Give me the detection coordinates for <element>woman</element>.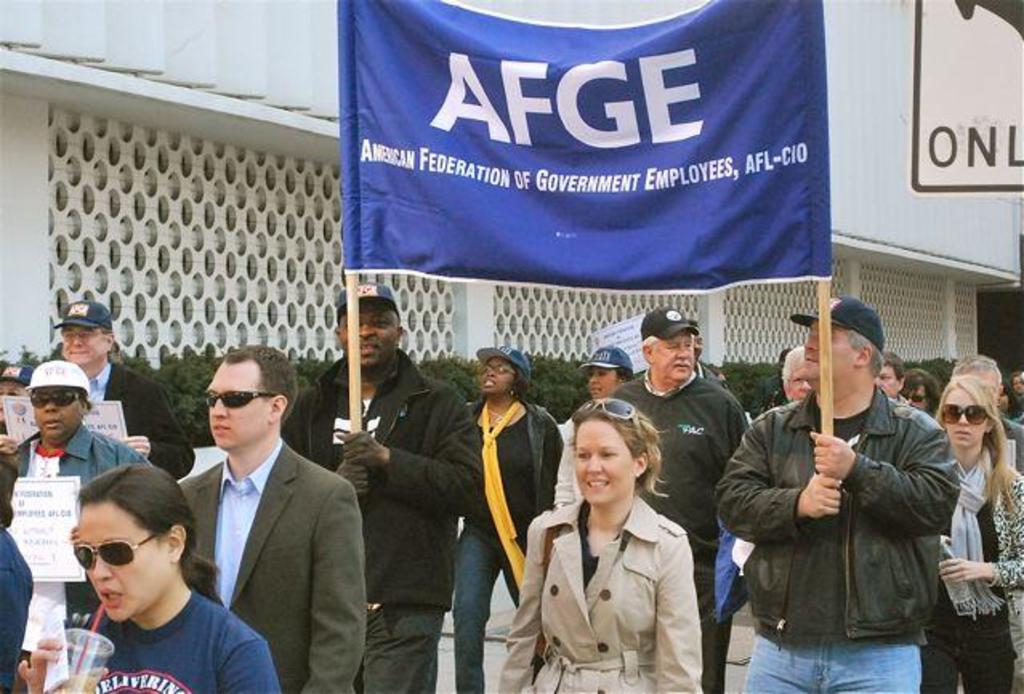
(x1=6, y1=361, x2=144, y2=631).
